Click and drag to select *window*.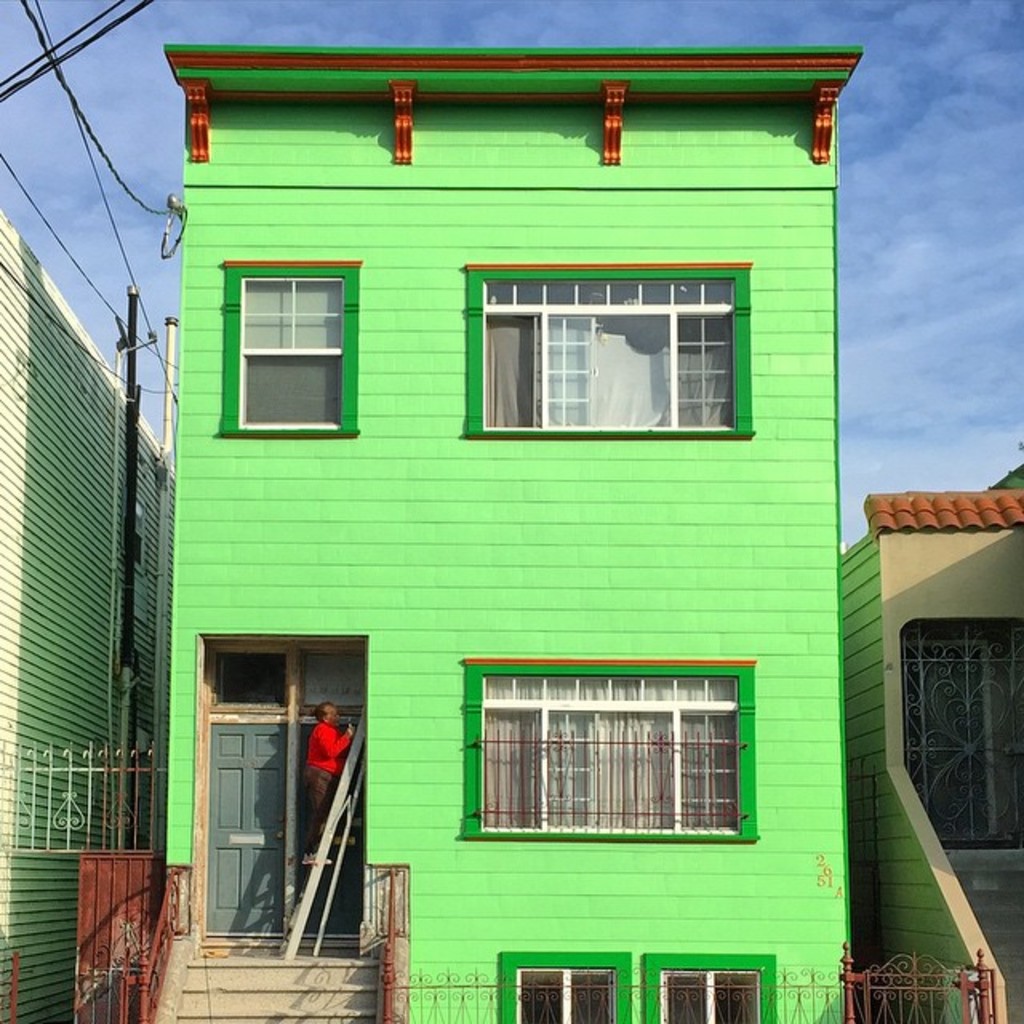
Selection: <box>464,658,750,859</box>.
